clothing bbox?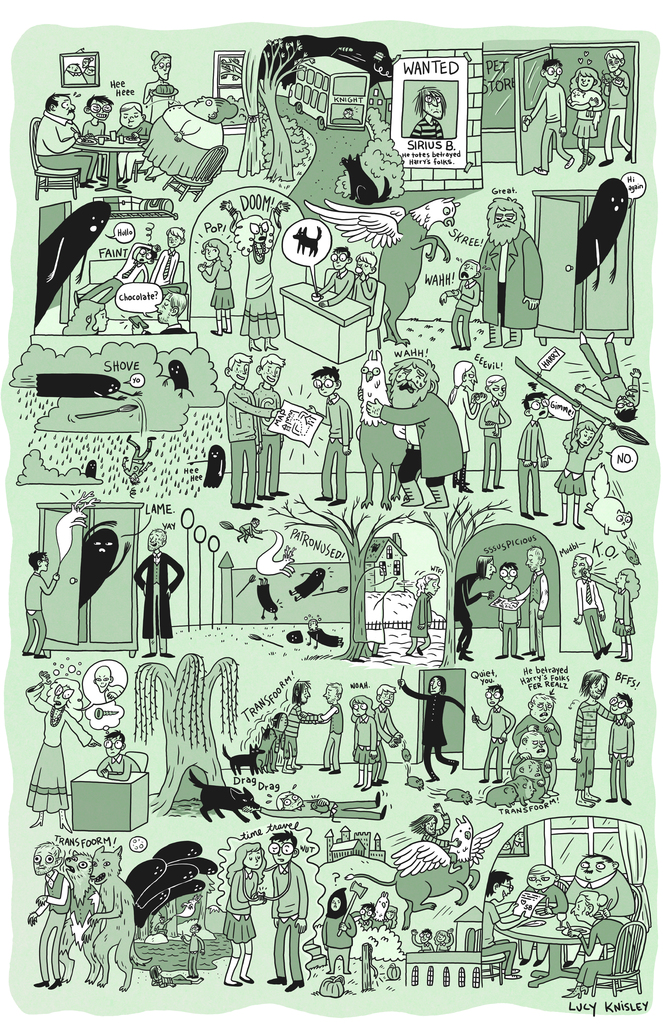
407/117/444/141
